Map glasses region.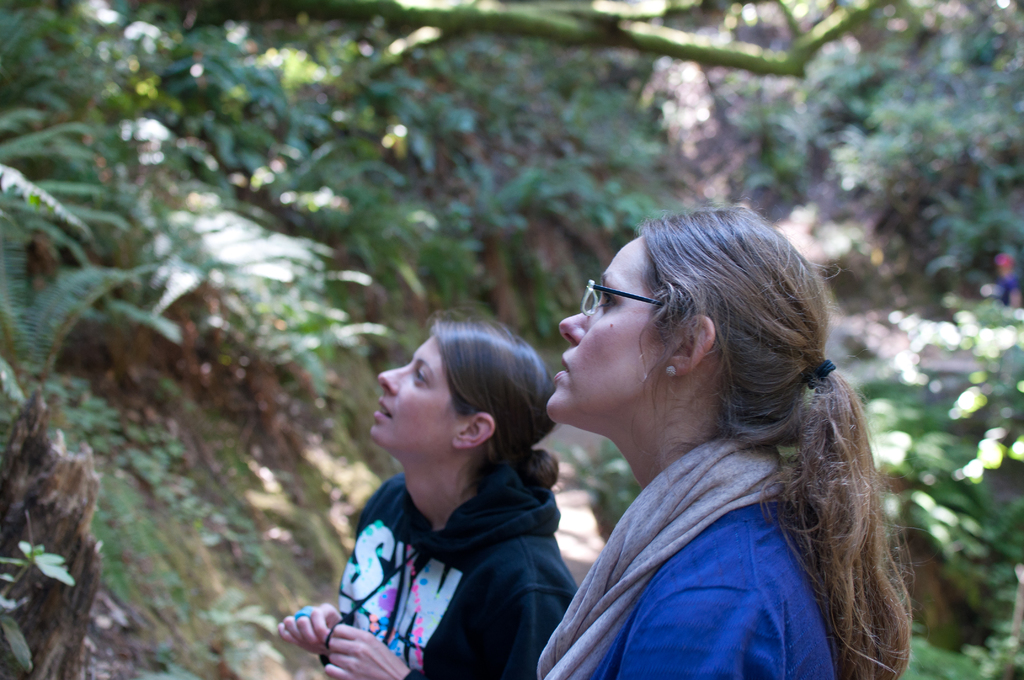
Mapped to x1=579 y1=273 x2=673 y2=321.
